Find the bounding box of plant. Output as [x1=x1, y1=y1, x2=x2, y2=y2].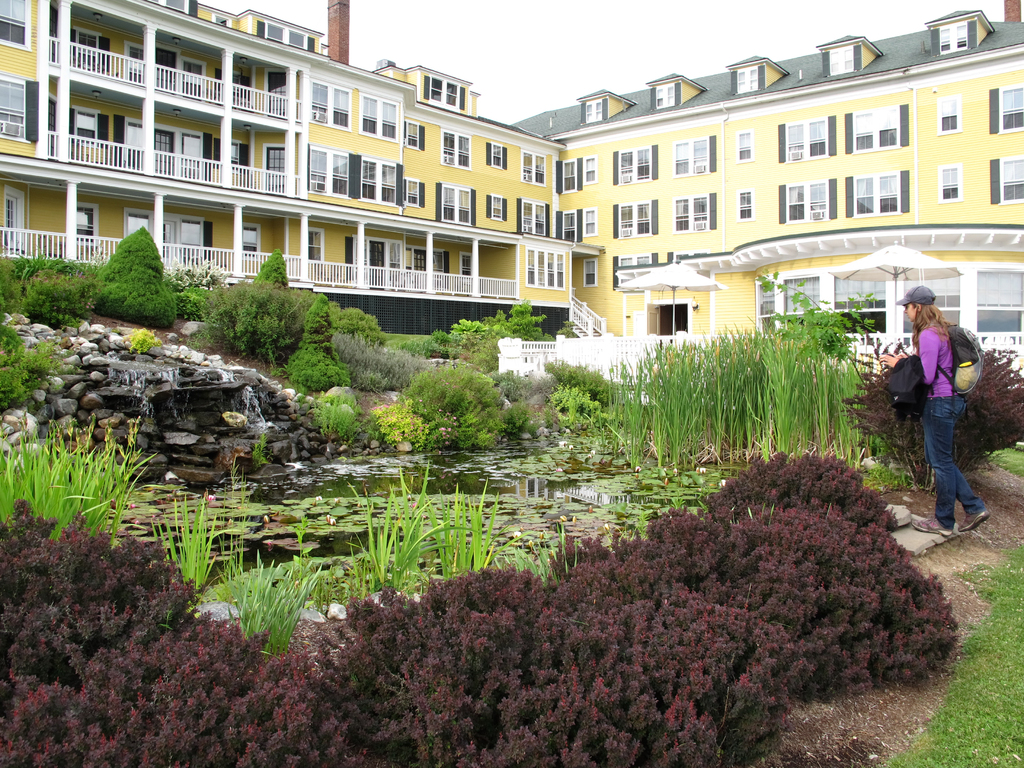
[x1=244, y1=247, x2=292, y2=292].
